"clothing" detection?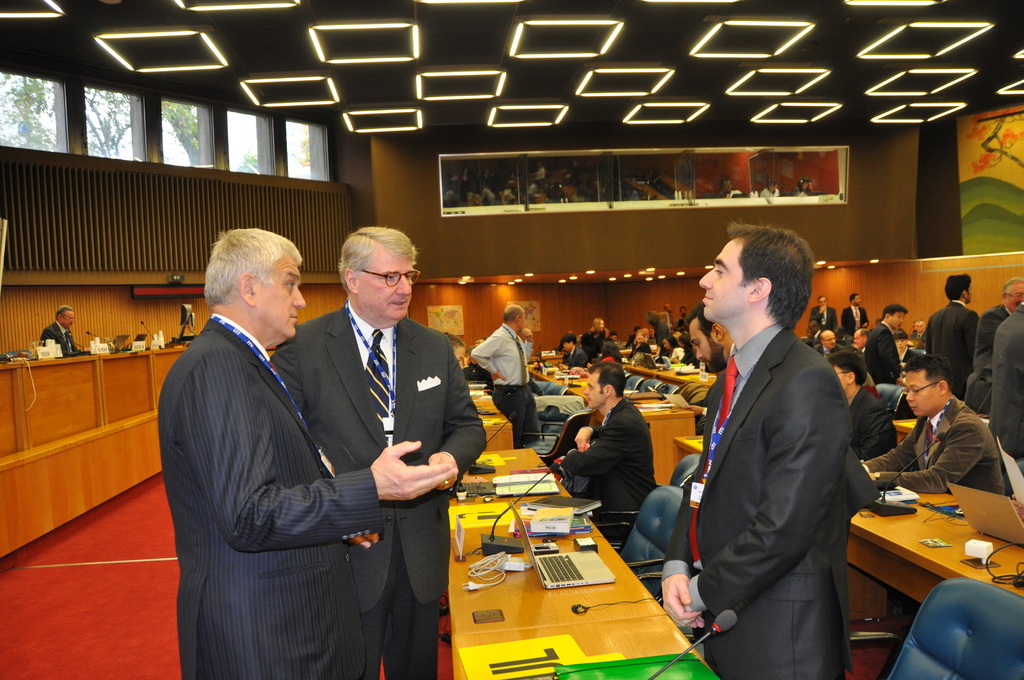
[x1=860, y1=396, x2=1016, y2=509]
